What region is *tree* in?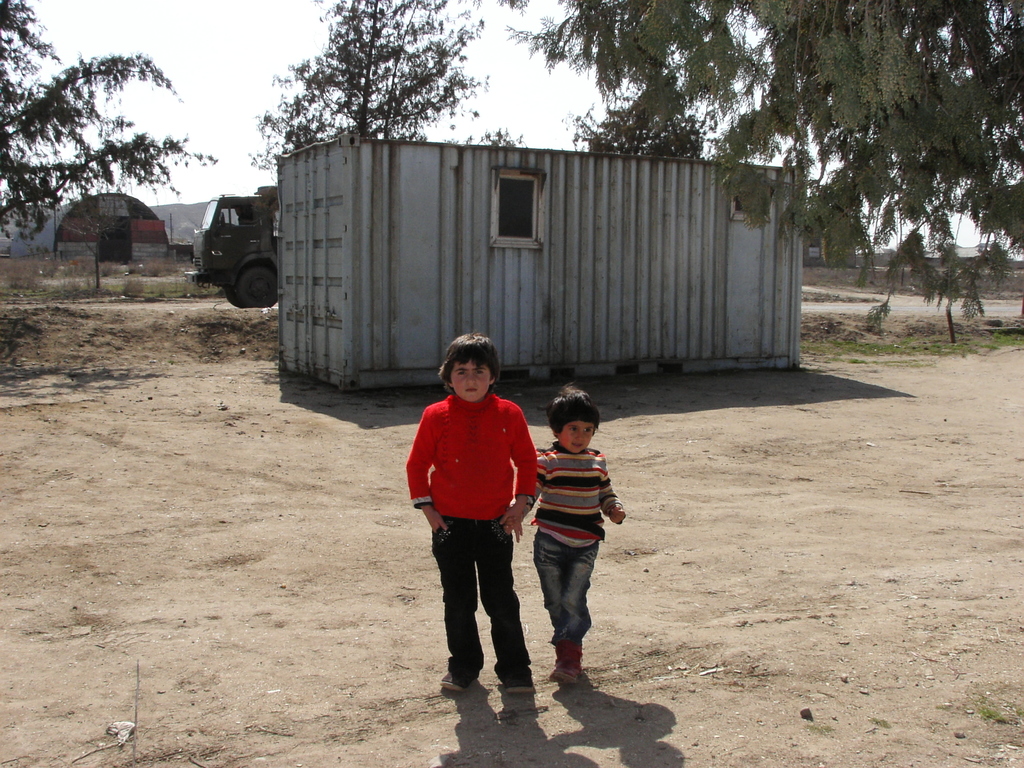
Rect(469, 0, 1023, 341).
